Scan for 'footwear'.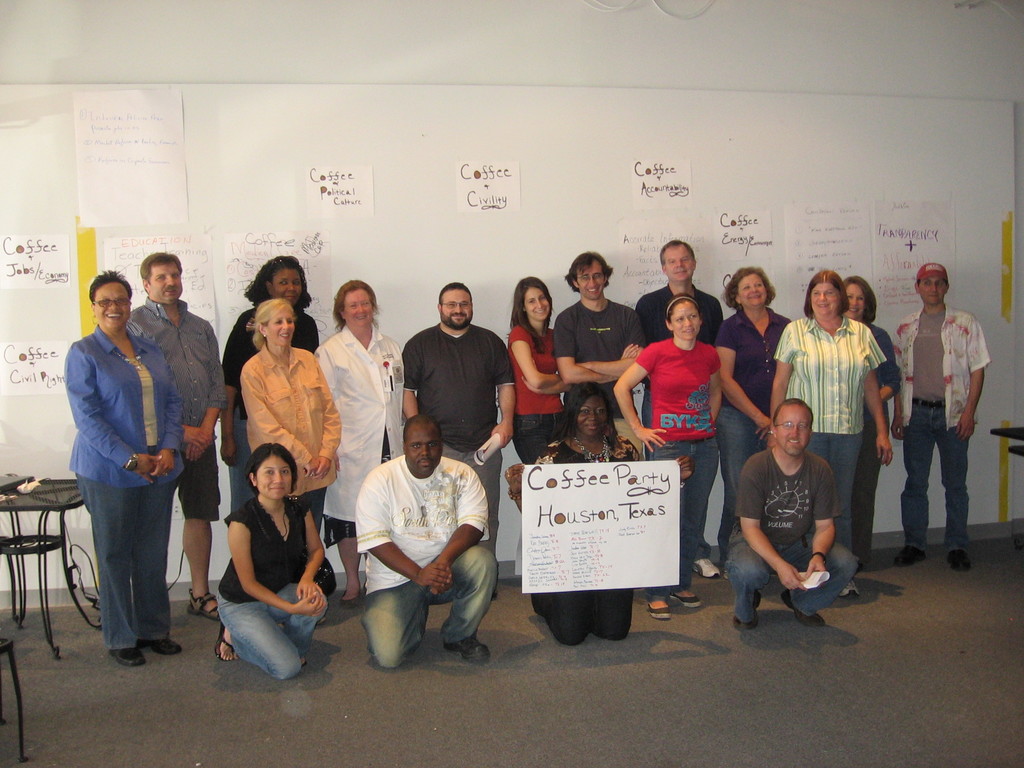
Scan result: pyautogui.locateOnScreen(491, 589, 497, 602).
